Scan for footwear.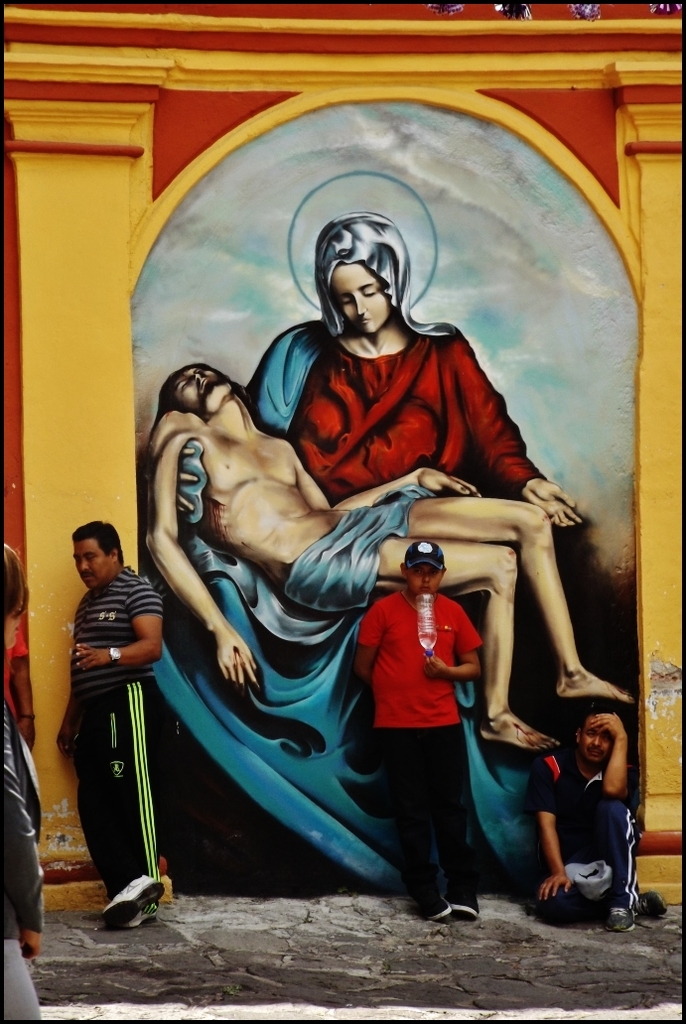
Scan result: Rect(128, 905, 160, 930).
